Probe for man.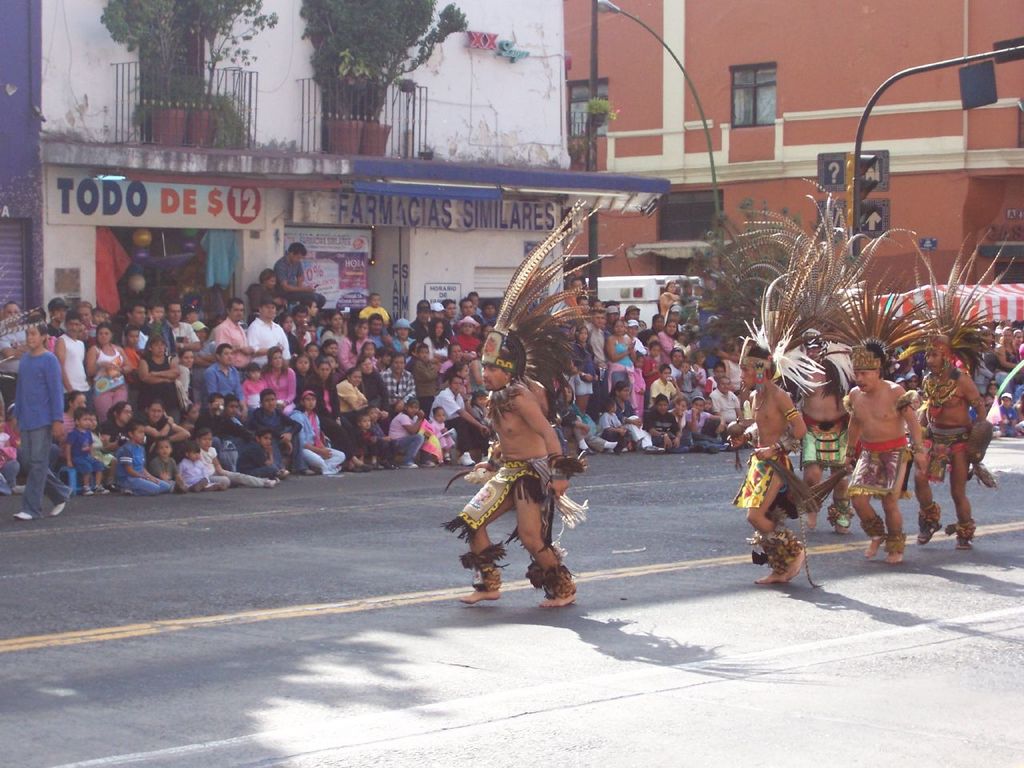
Probe result: detection(838, 338, 938, 562).
